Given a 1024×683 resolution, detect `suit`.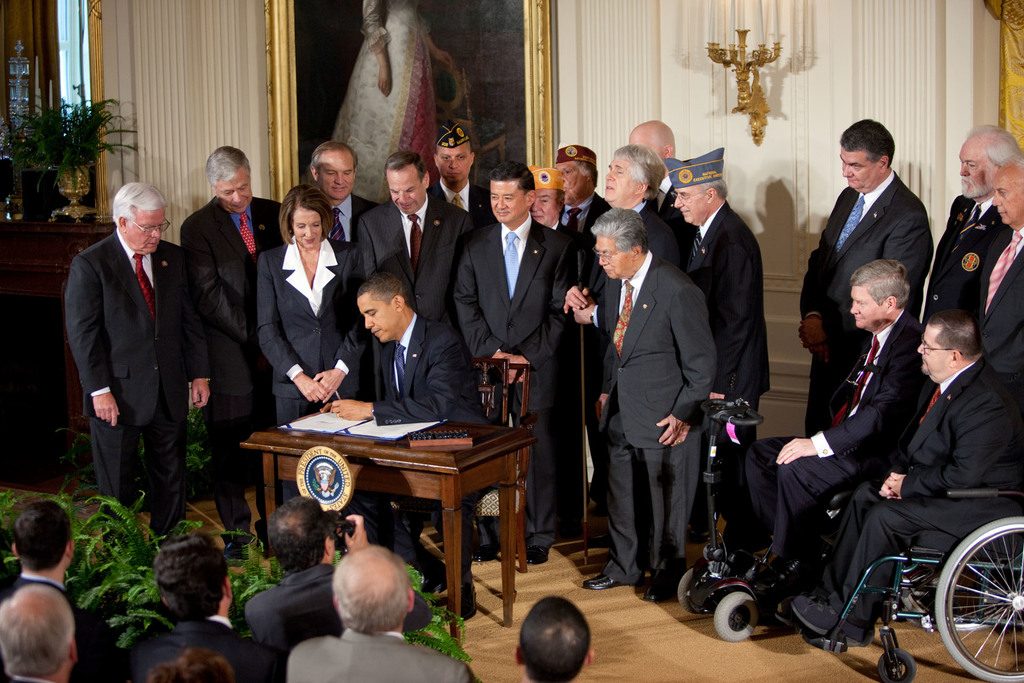
<box>0,570,113,682</box>.
